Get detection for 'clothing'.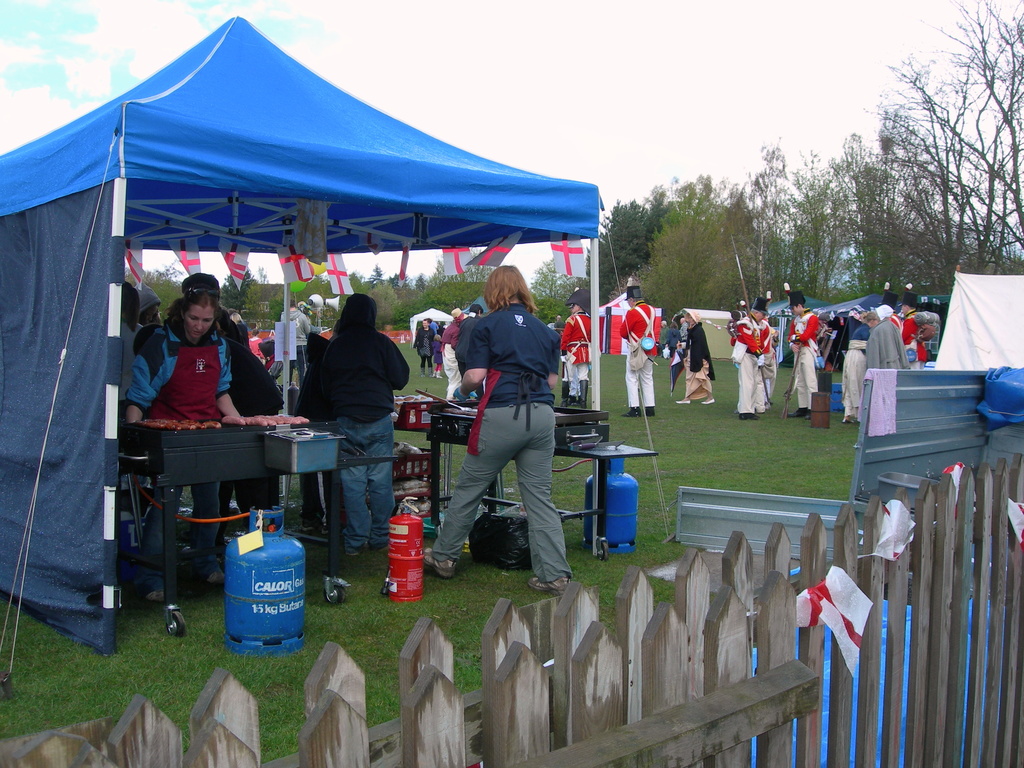
Detection: 786 308 819 411.
